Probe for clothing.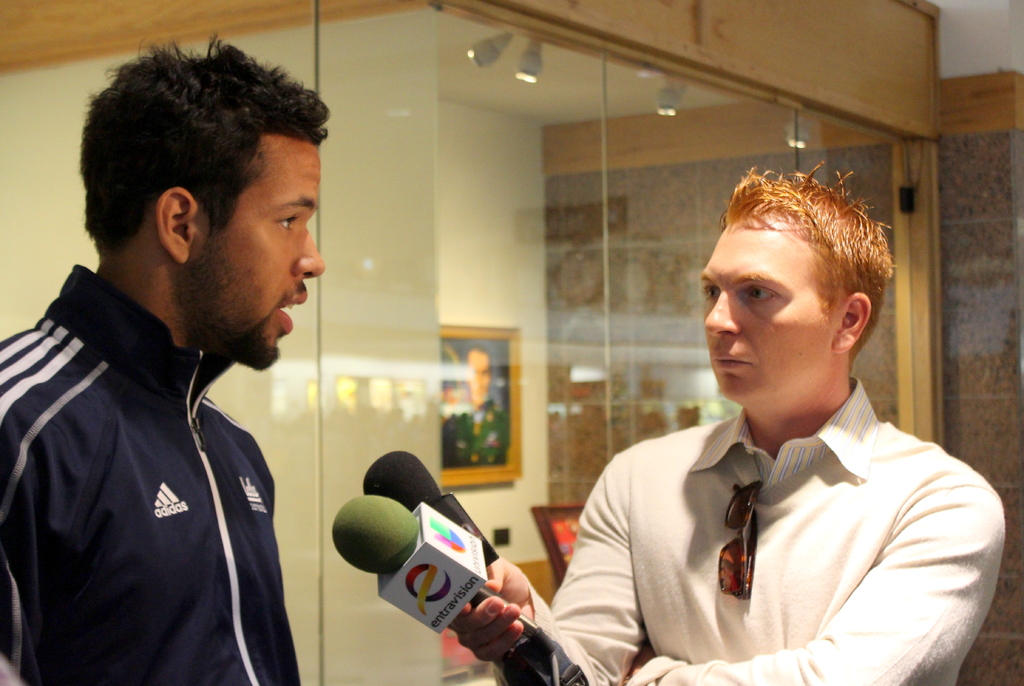
Probe result: detection(496, 376, 1009, 685).
